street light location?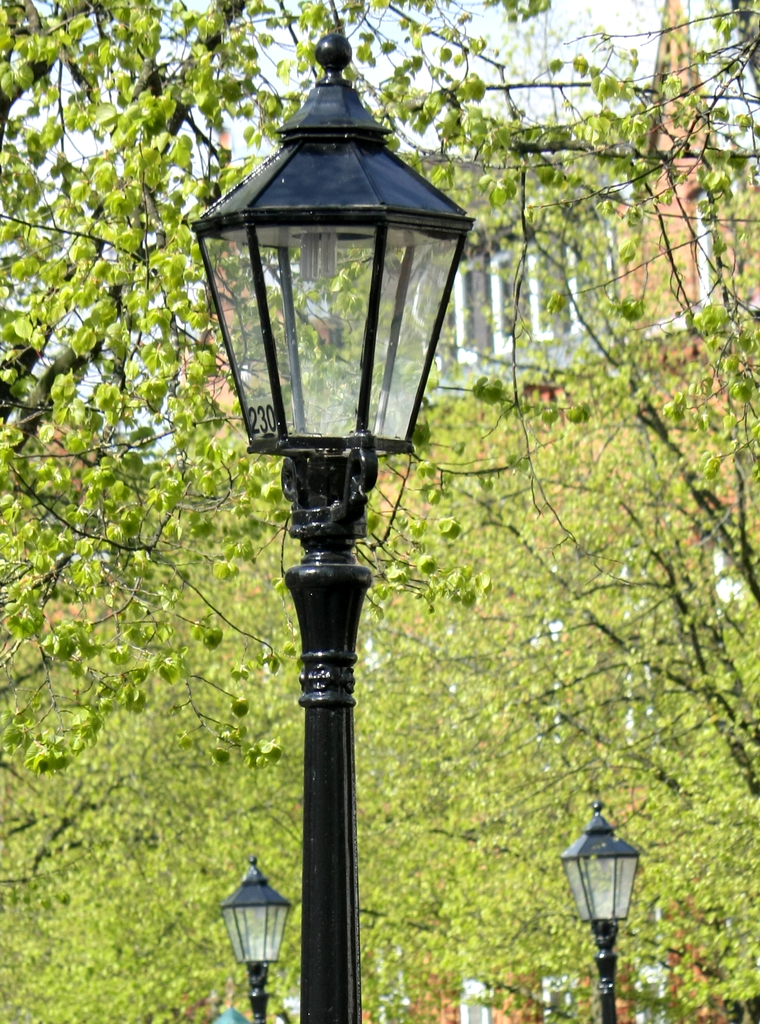
x1=560 y1=794 x2=645 y2=1023
